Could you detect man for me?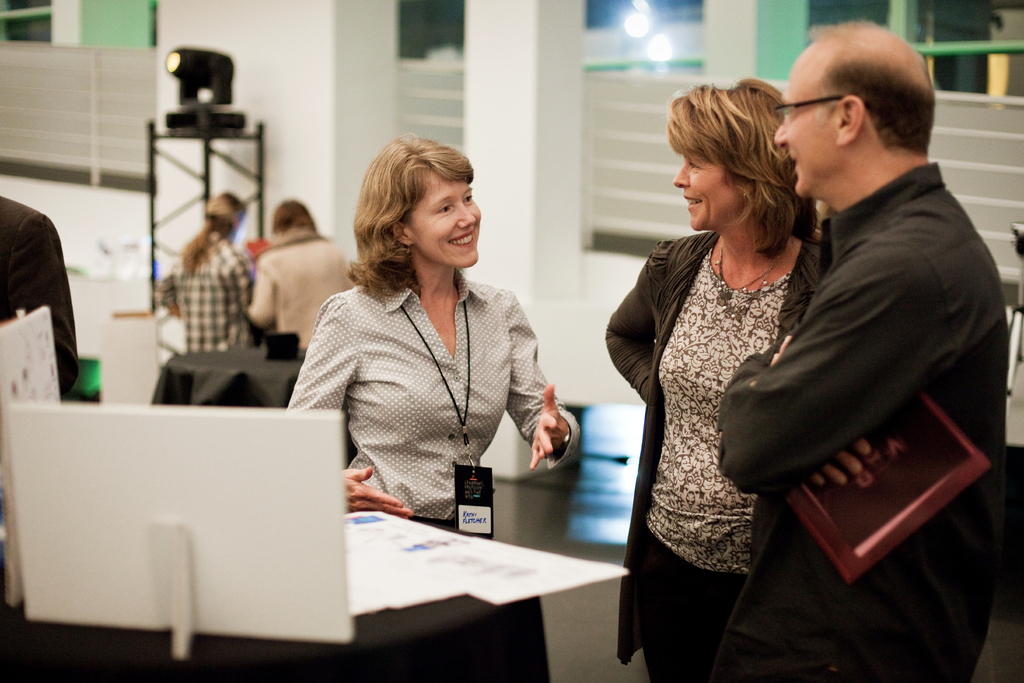
Detection result: detection(672, 35, 1023, 682).
